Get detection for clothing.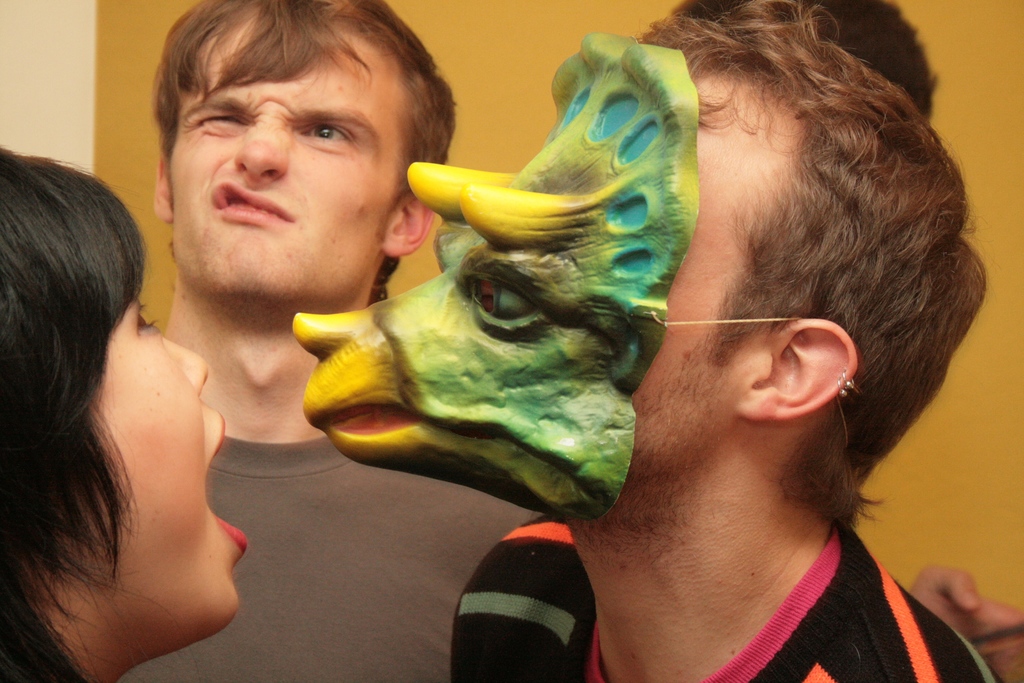
Detection: [left=437, top=515, right=1004, bottom=682].
